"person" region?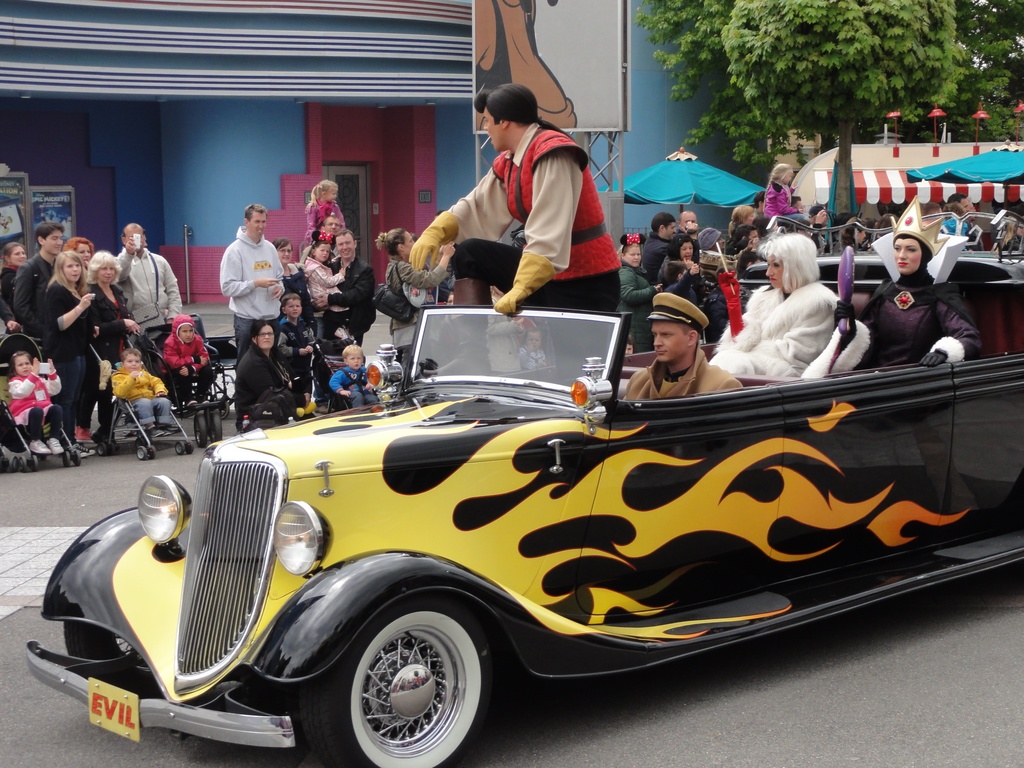
[4, 352, 60, 451]
